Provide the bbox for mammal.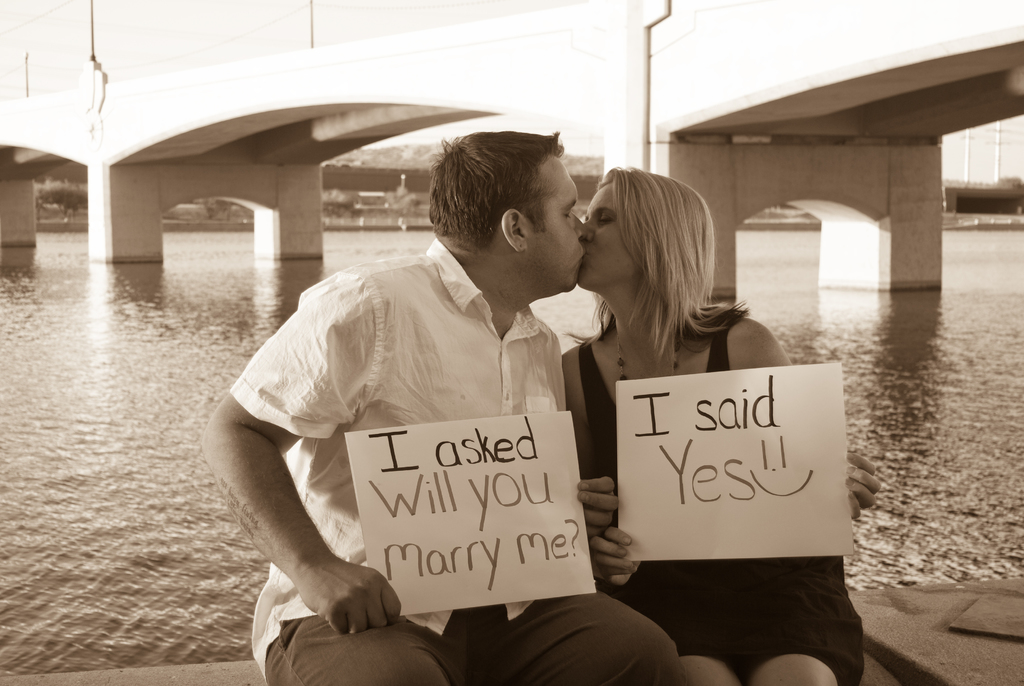
rect(563, 168, 865, 685).
